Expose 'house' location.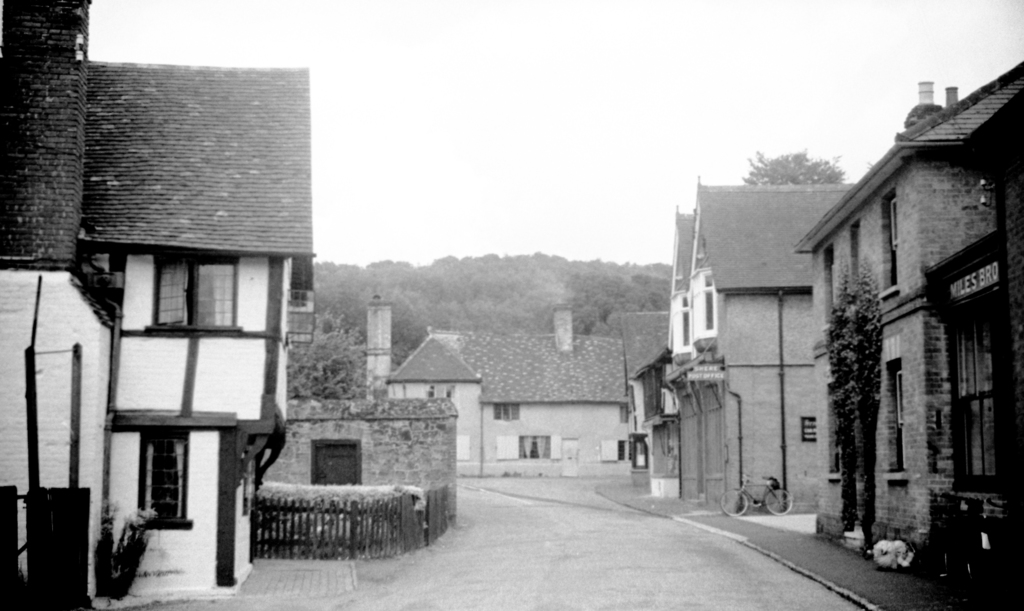
Exposed at <region>0, 0, 316, 601</region>.
